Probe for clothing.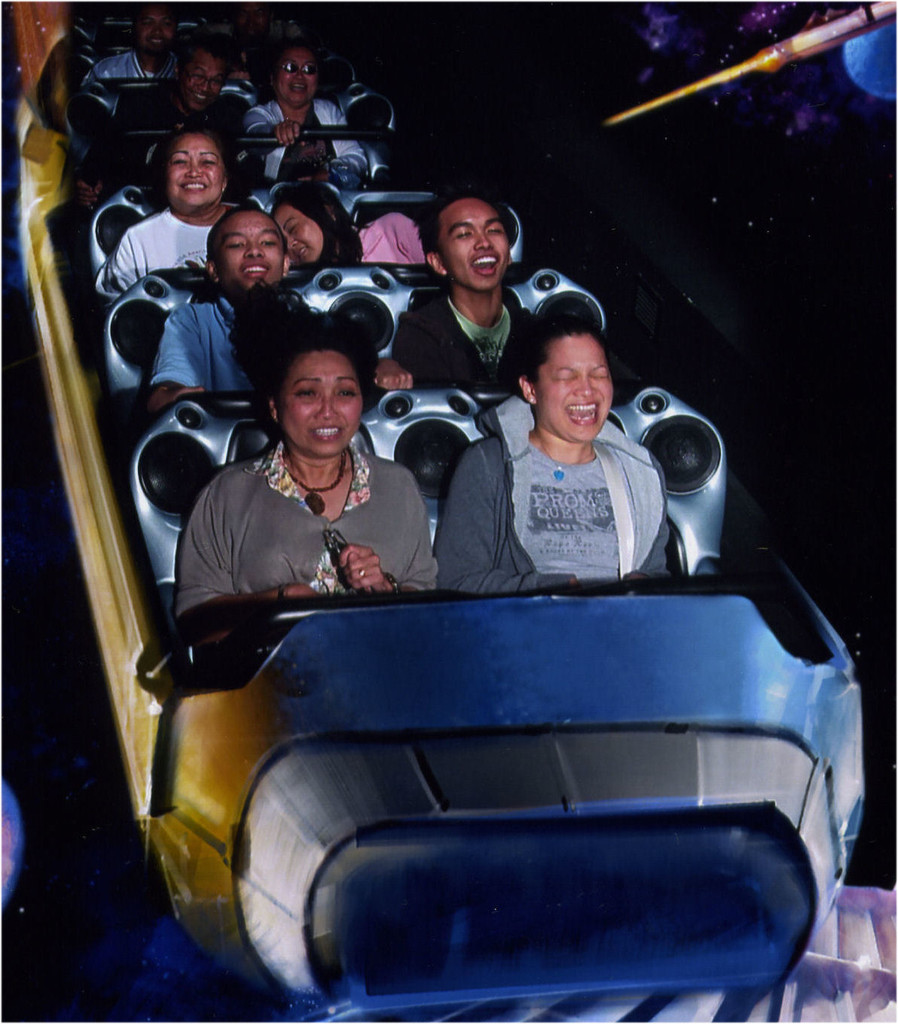
Probe result: select_region(242, 108, 368, 189).
